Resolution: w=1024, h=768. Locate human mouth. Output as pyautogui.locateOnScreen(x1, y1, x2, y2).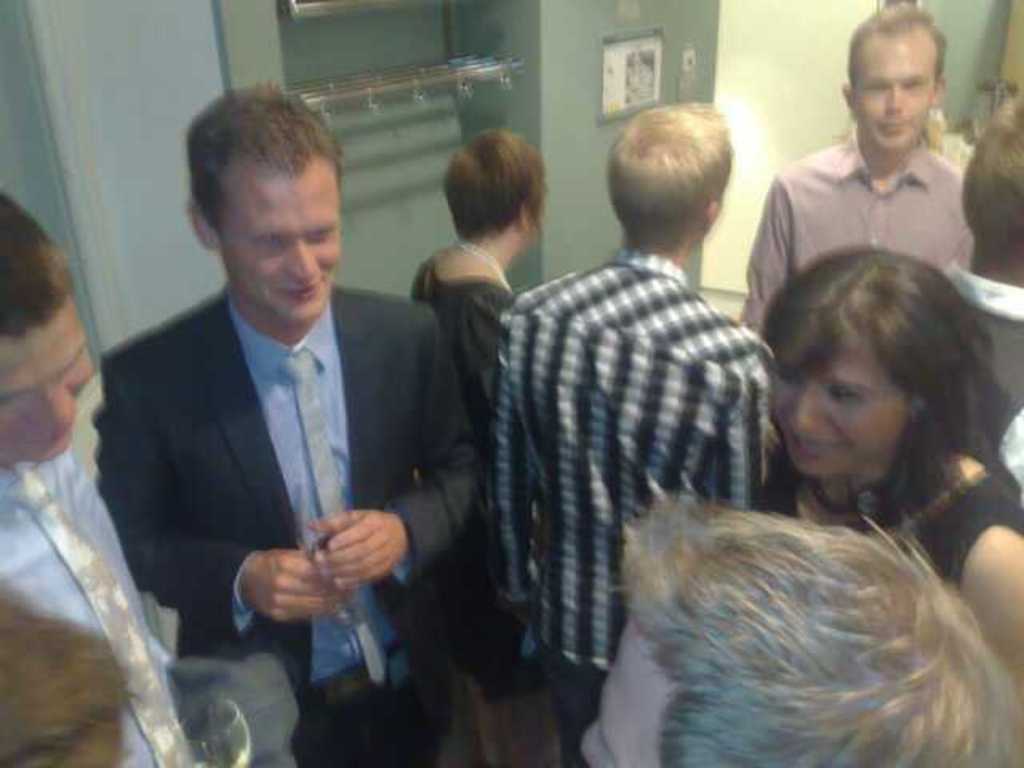
pyautogui.locateOnScreen(877, 120, 909, 134).
